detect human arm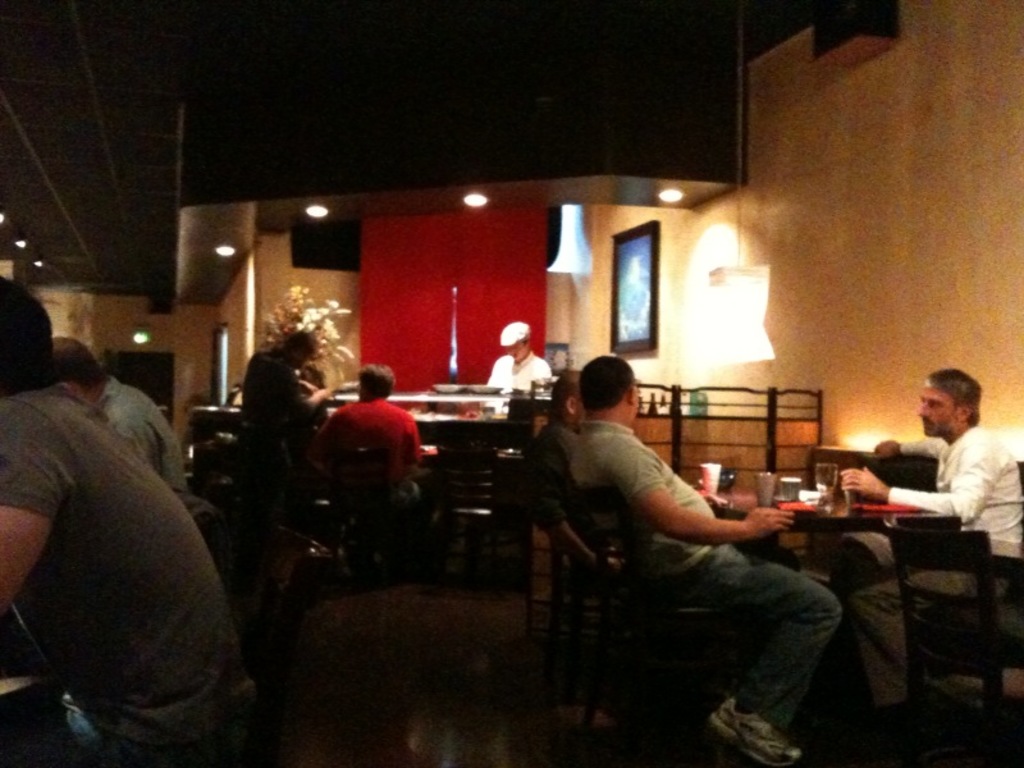
{"left": 525, "top": 440, "right": 631, "bottom": 572}
